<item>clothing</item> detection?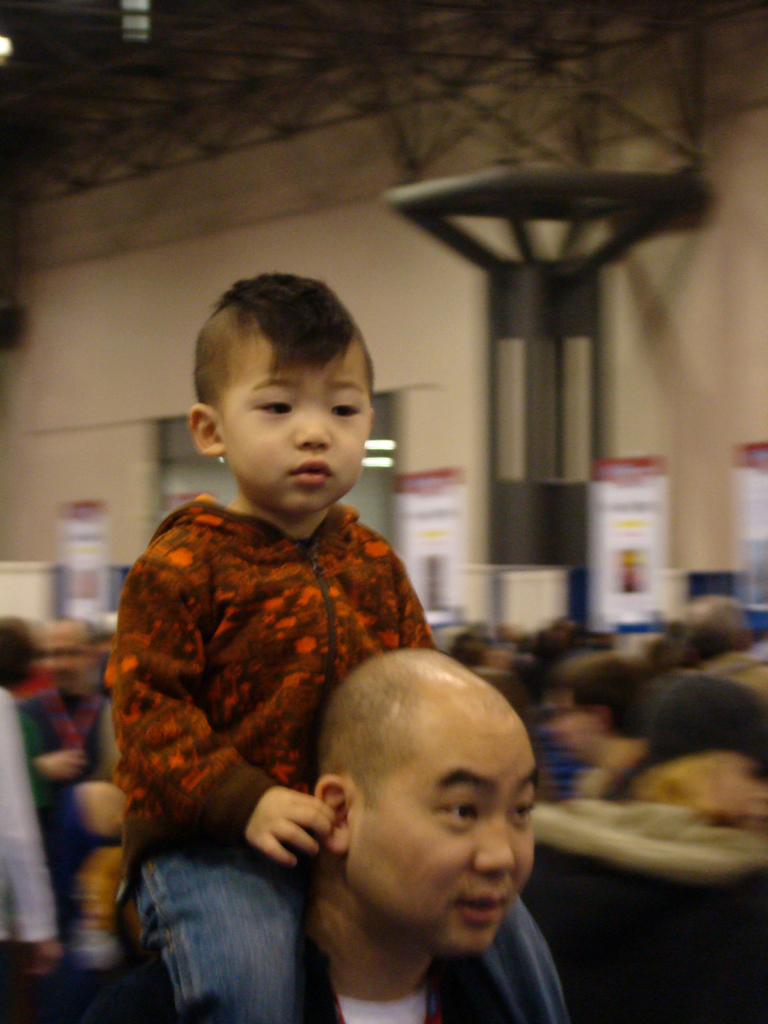
135/528/503/1003
